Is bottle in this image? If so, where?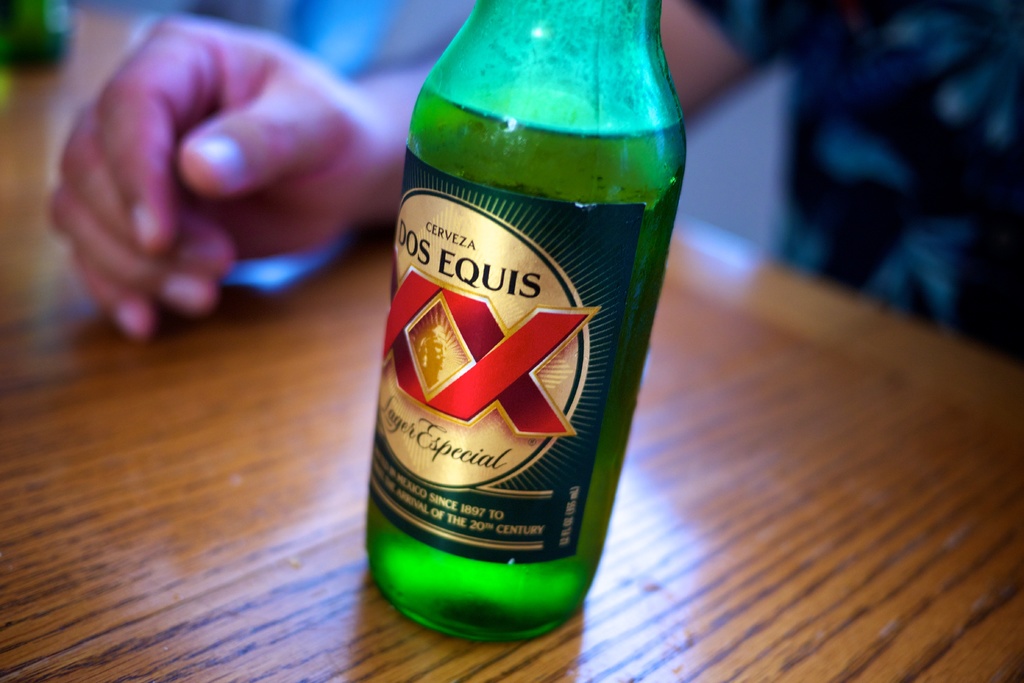
Yes, at left=360, top=0, right=689, bottom=642.
